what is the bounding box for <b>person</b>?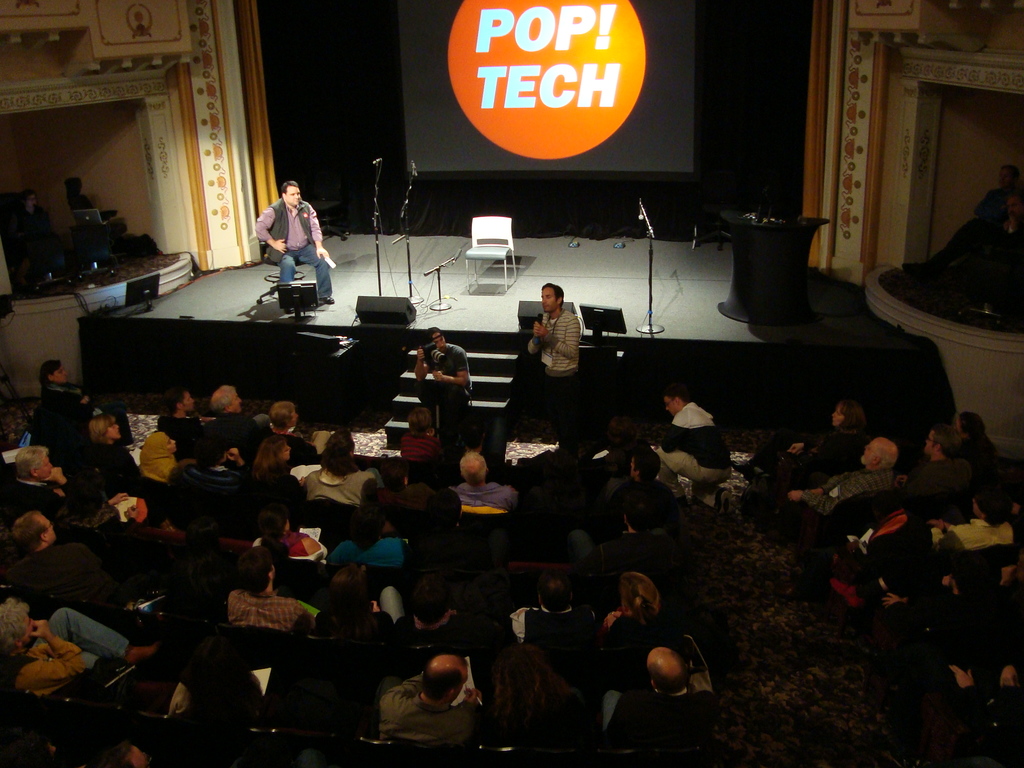
[x1=0, y1=595, x2=159, y2=687].
